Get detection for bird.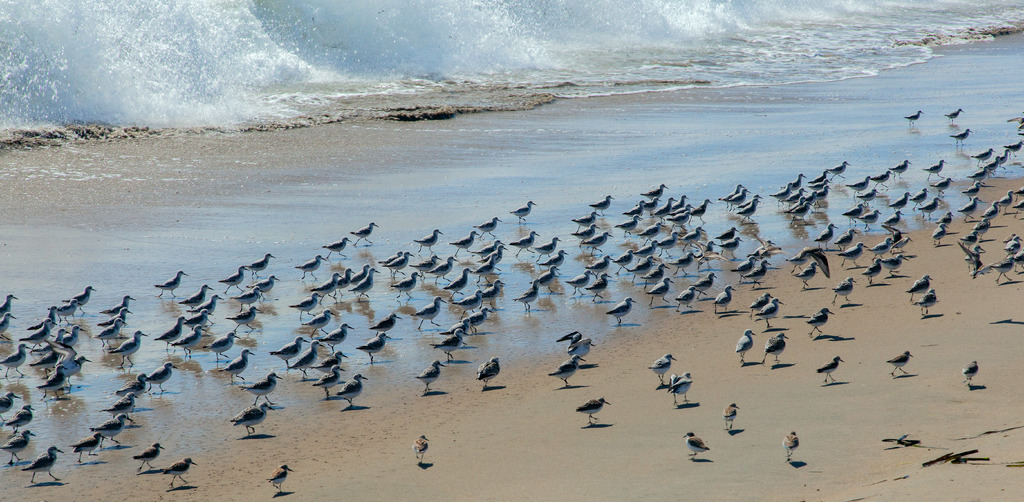
Detection: BBox(821, 355, 845, 382).
